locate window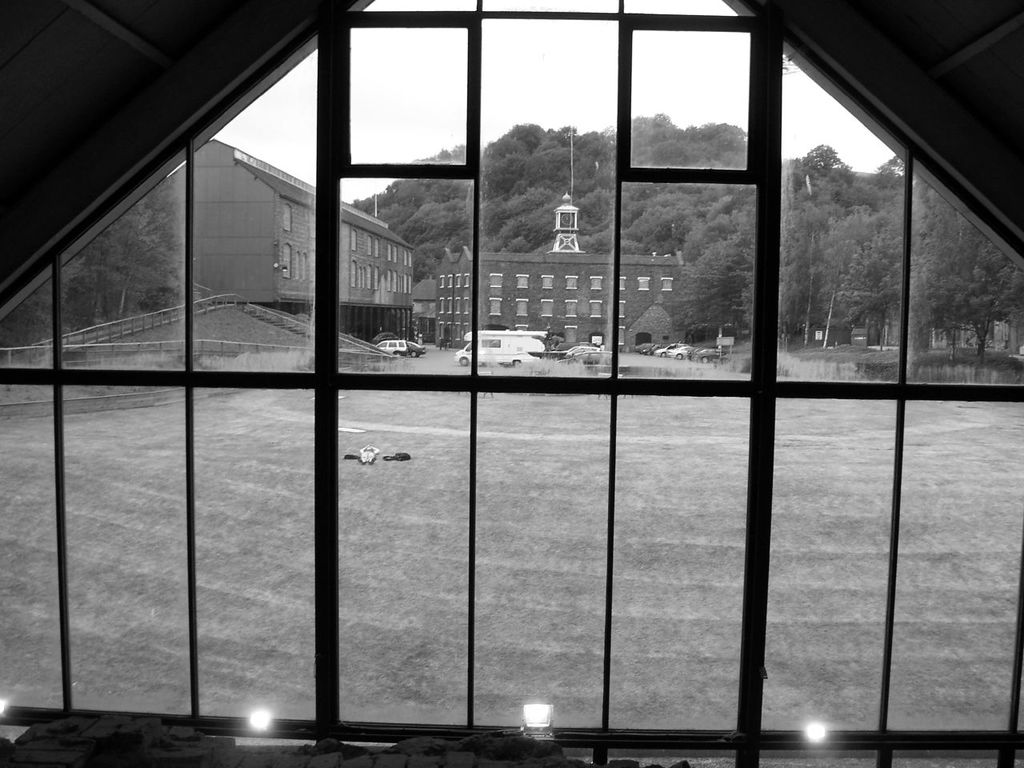
(619,301,630,317)
